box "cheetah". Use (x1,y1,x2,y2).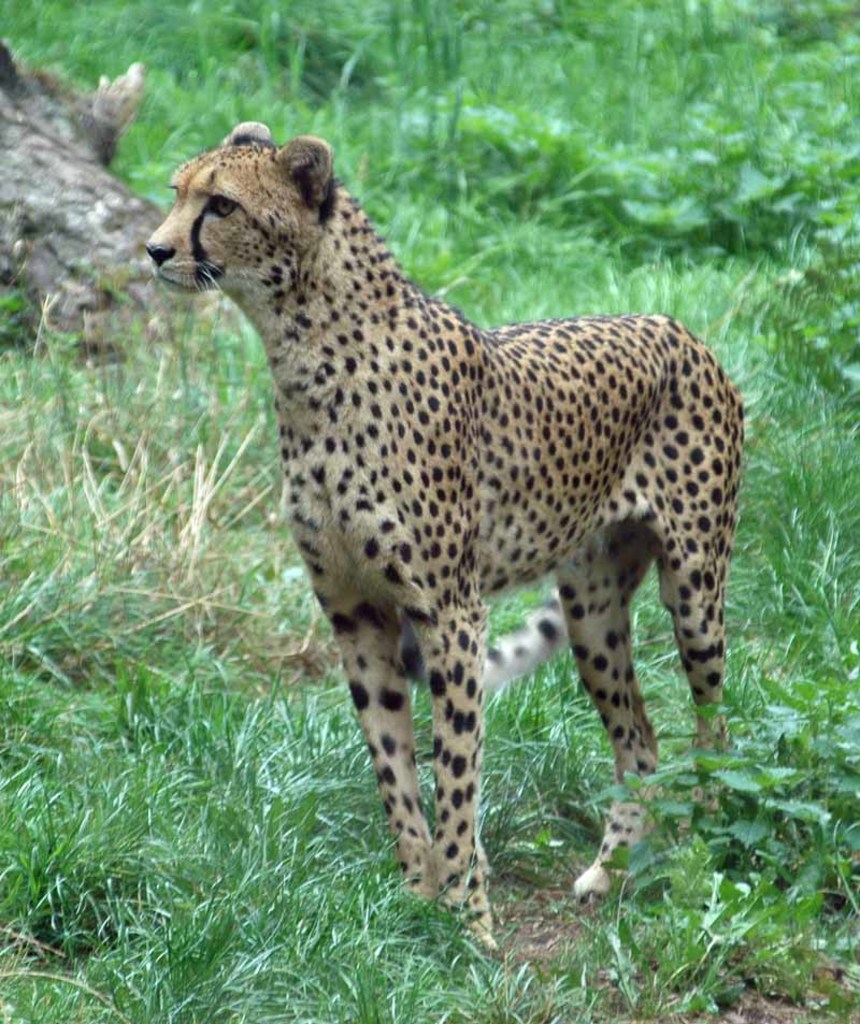
(147,120,745,949).
